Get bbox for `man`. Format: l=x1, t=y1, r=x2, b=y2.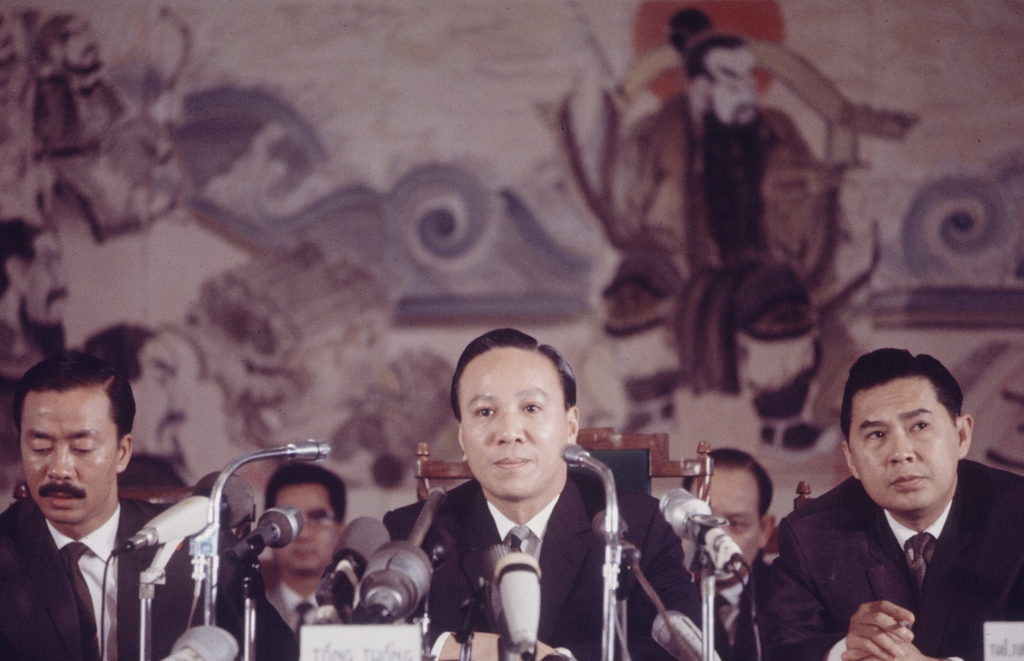
l=25, t=15, r=166, b=225.
